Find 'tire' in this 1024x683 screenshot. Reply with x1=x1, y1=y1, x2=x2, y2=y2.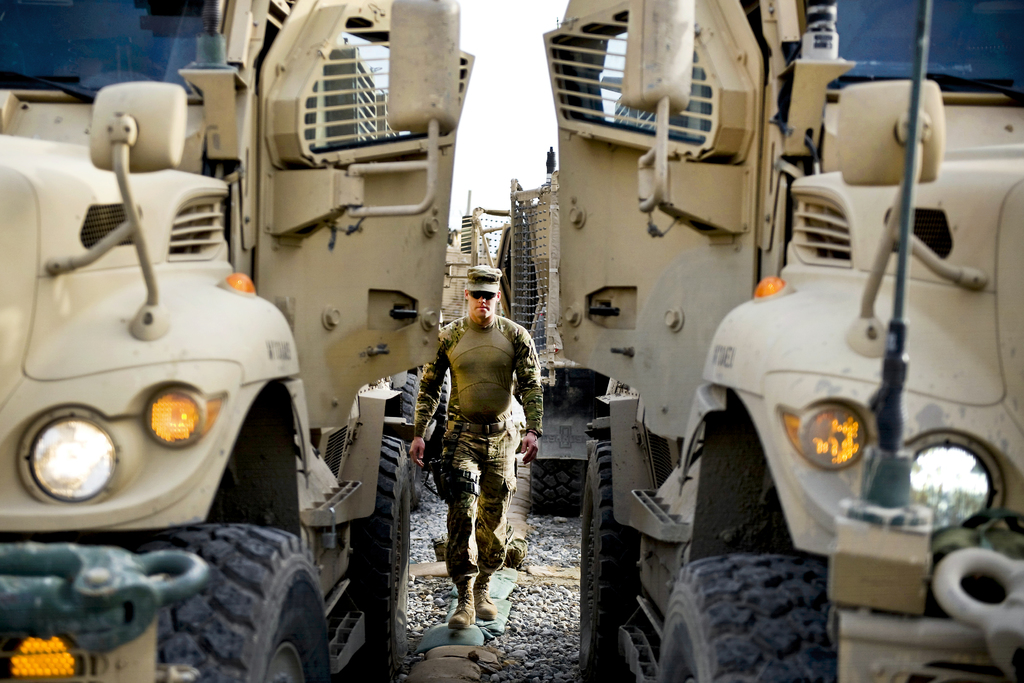
x1=532, y1=460, x2=587, y2=518.
